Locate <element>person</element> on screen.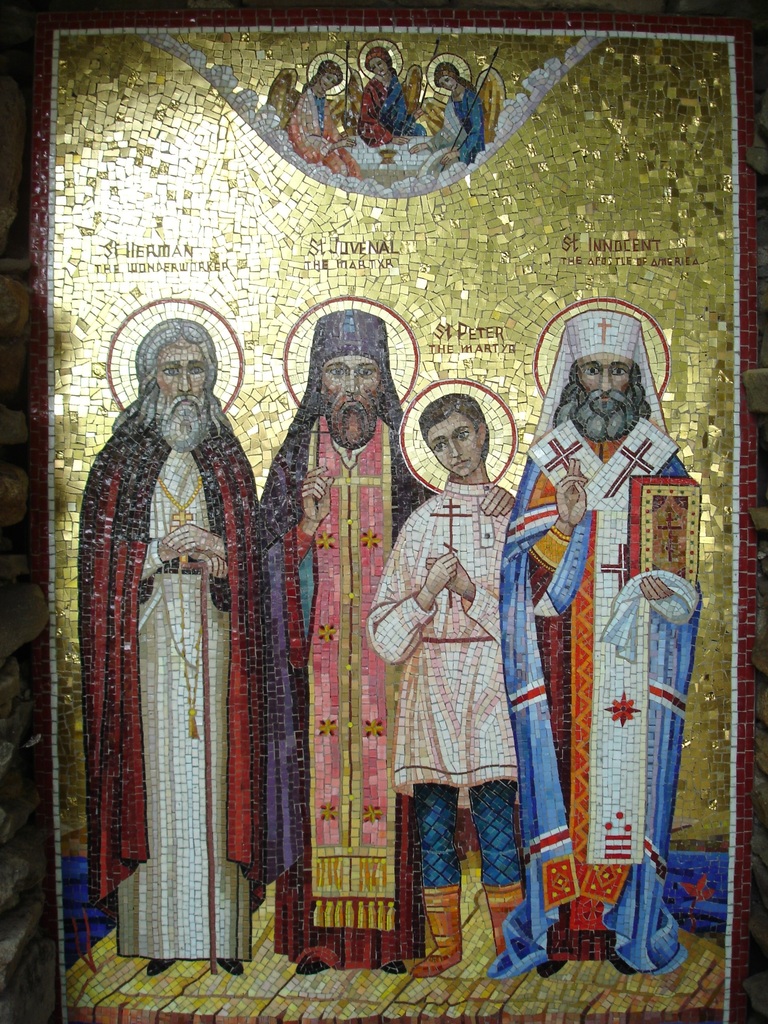
On screen at 368,393,527,981.
